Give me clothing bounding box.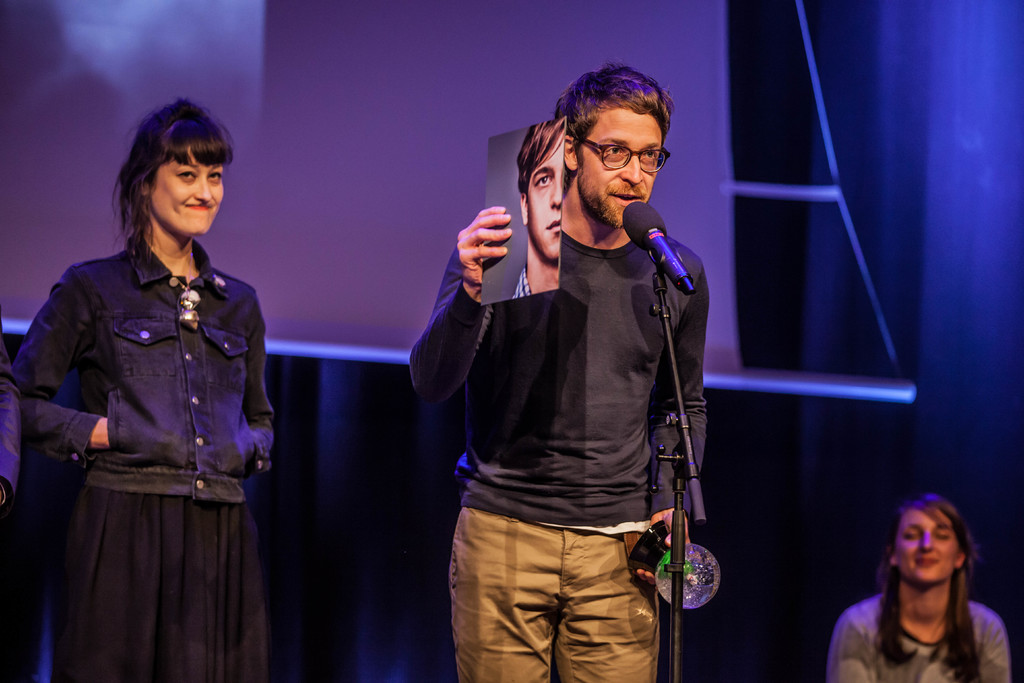
box(407, 238, 708, 524).
